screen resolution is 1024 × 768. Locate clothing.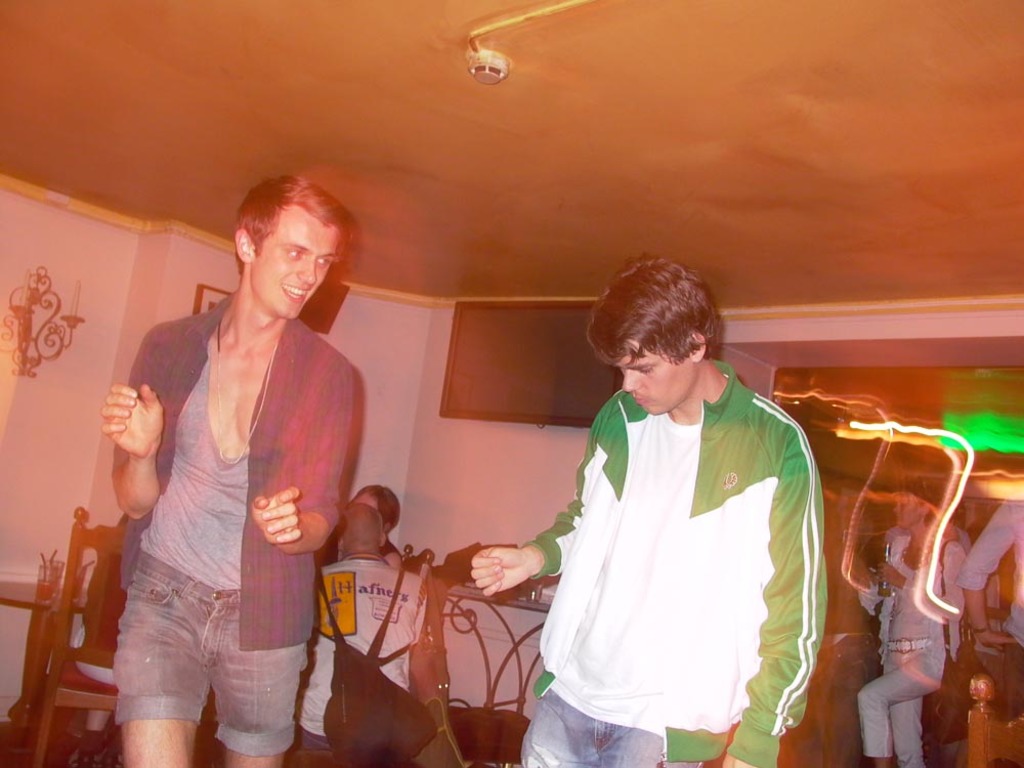
pyautogui.locateOnScreen(518, 351, 834, 767).
